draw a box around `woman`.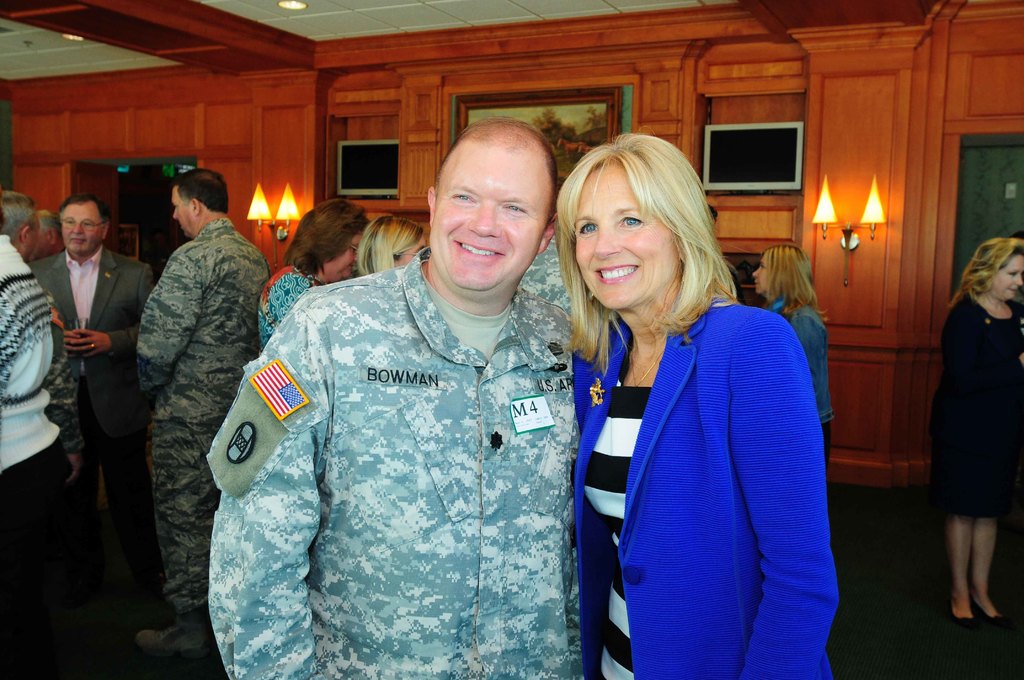
bbox(743, 250, 840, 483).
